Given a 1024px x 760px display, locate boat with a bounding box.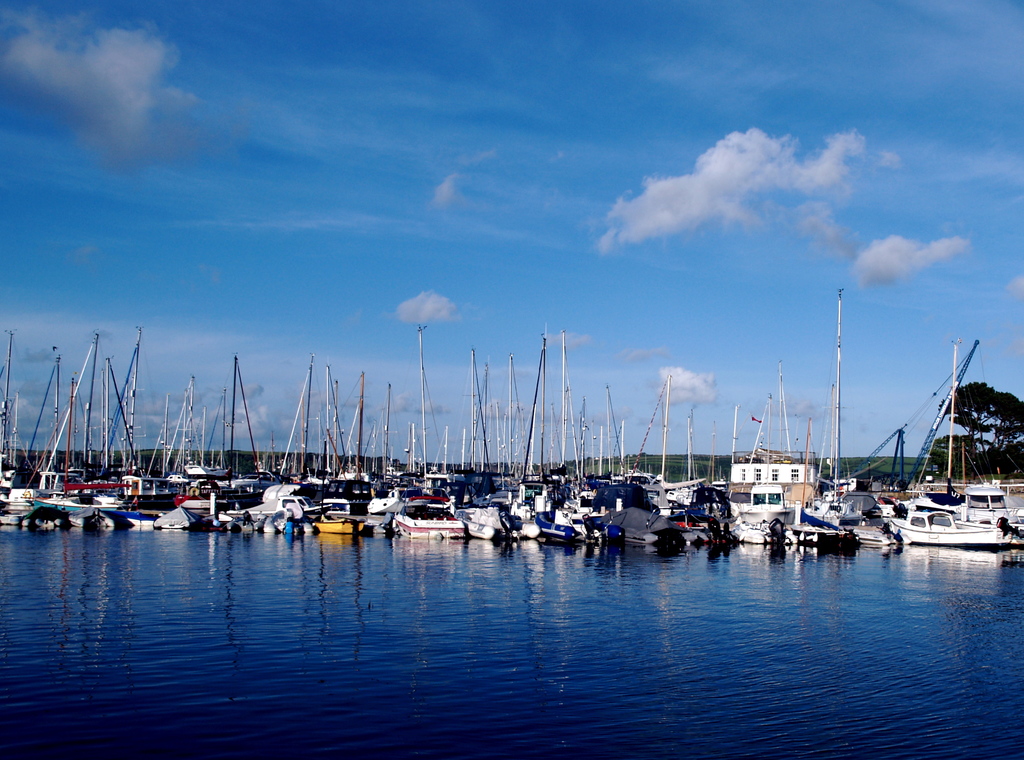
Located: bbox=(314, 512, 357, 532).
